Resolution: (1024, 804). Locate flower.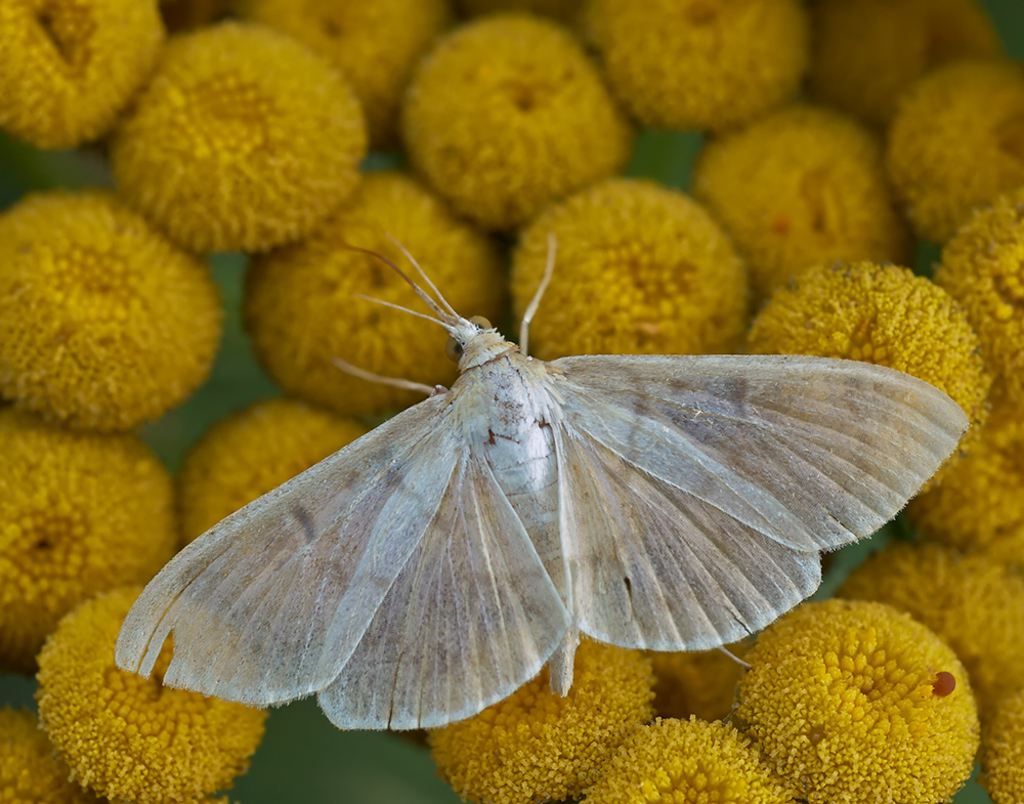
<box>0,410,176,672</box>.
